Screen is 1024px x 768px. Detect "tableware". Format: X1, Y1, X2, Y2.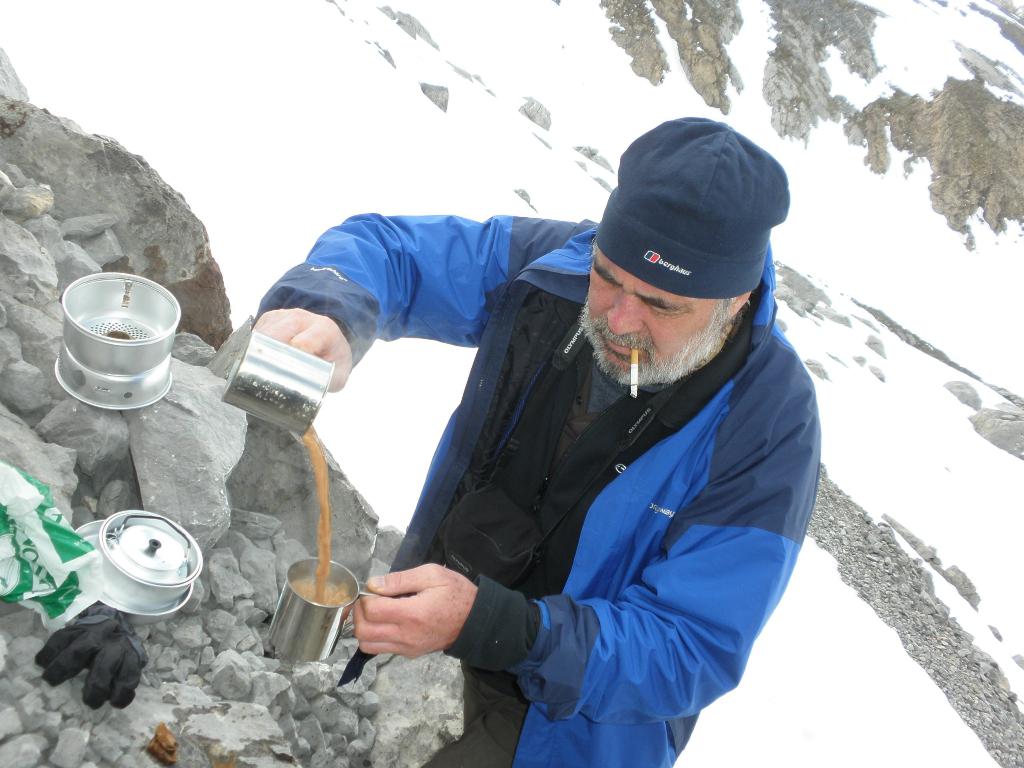
258, 580, 360, 665.
